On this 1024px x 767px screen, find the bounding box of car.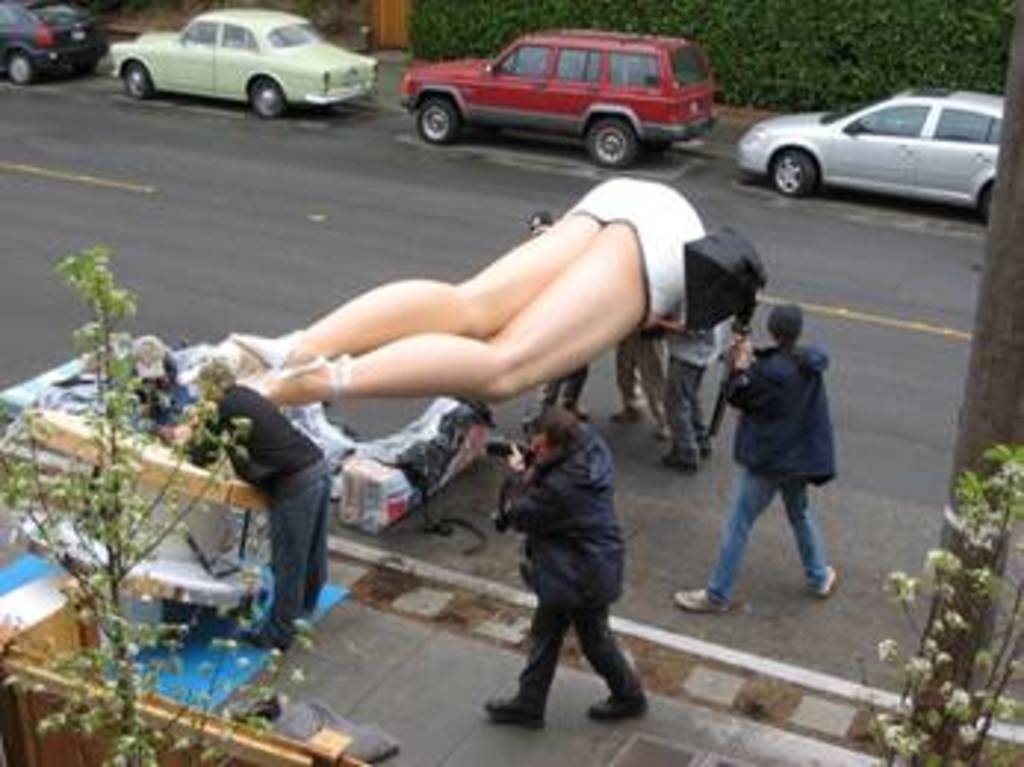
Bounding box: crop(392, 21, 738, 148).
